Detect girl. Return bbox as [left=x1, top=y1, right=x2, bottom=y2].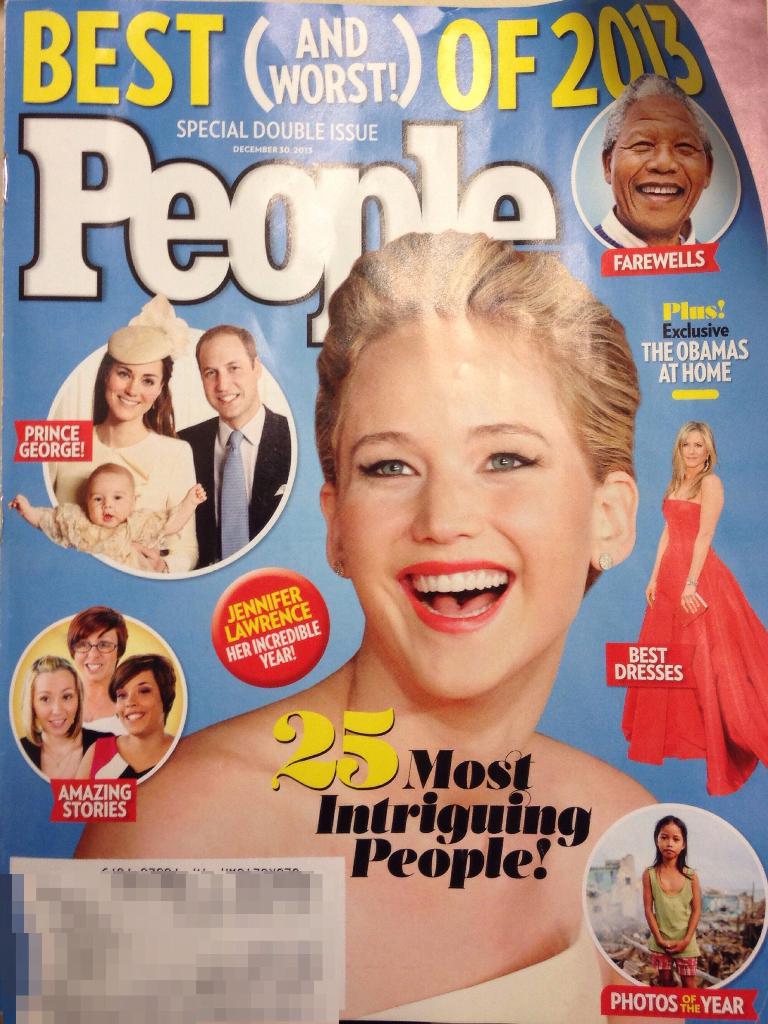
[left=644, top=817, right=698, bottom=982].
